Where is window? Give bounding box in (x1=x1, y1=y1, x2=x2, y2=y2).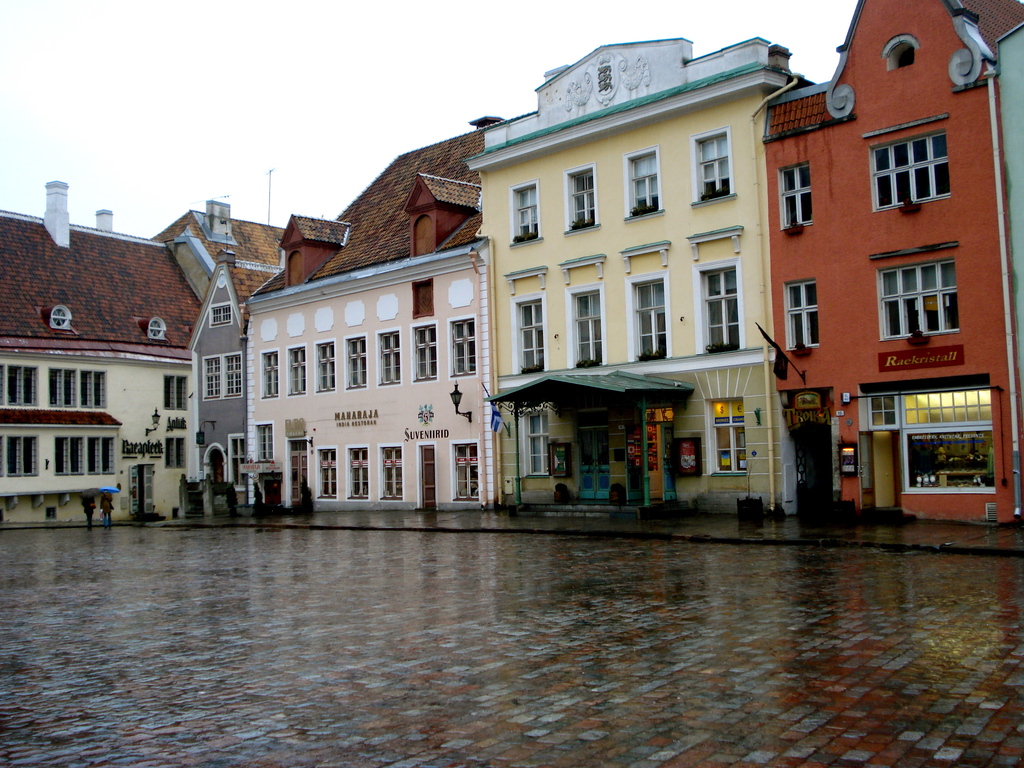
(x1=381, y1=444, x2=401, y2=499).
